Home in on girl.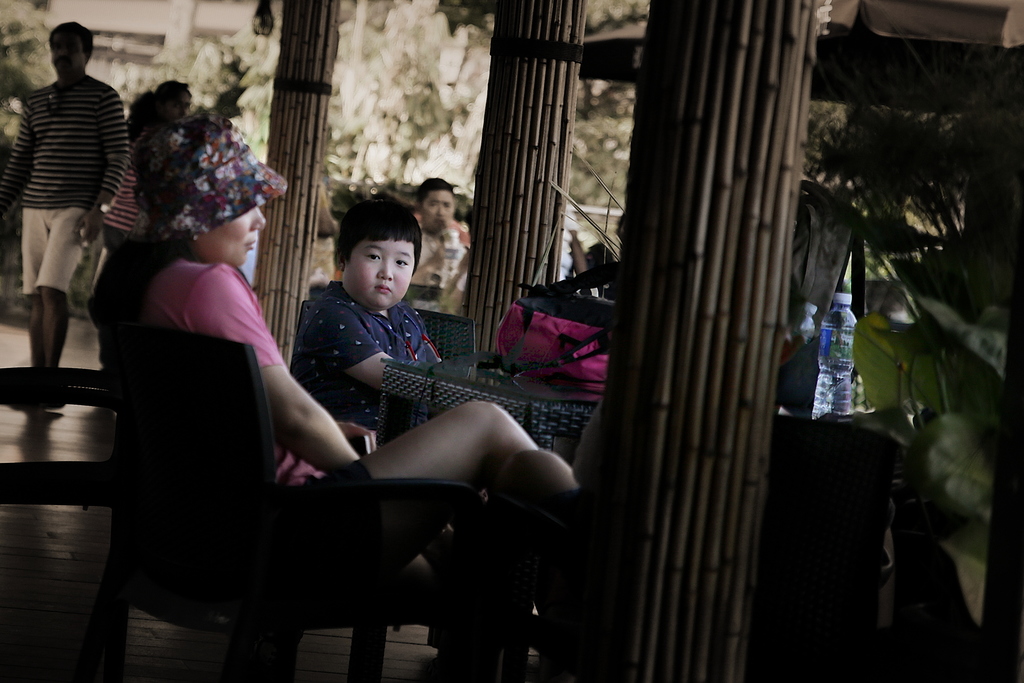
Homed in at 99:113:536:594.
